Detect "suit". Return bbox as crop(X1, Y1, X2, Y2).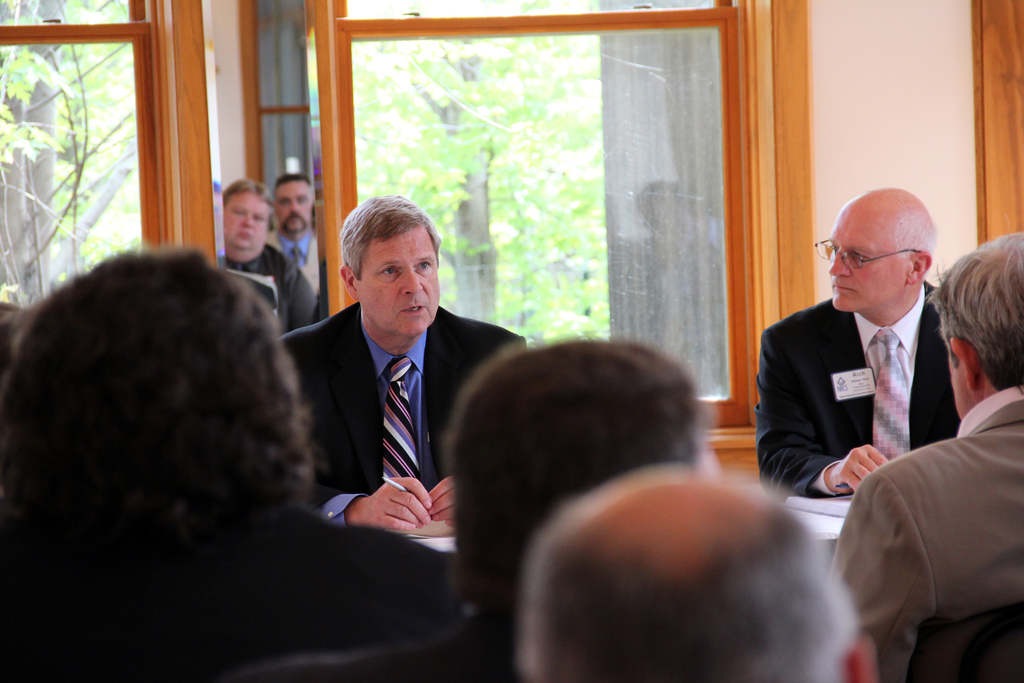
crop(273, 306, 525, 529).
